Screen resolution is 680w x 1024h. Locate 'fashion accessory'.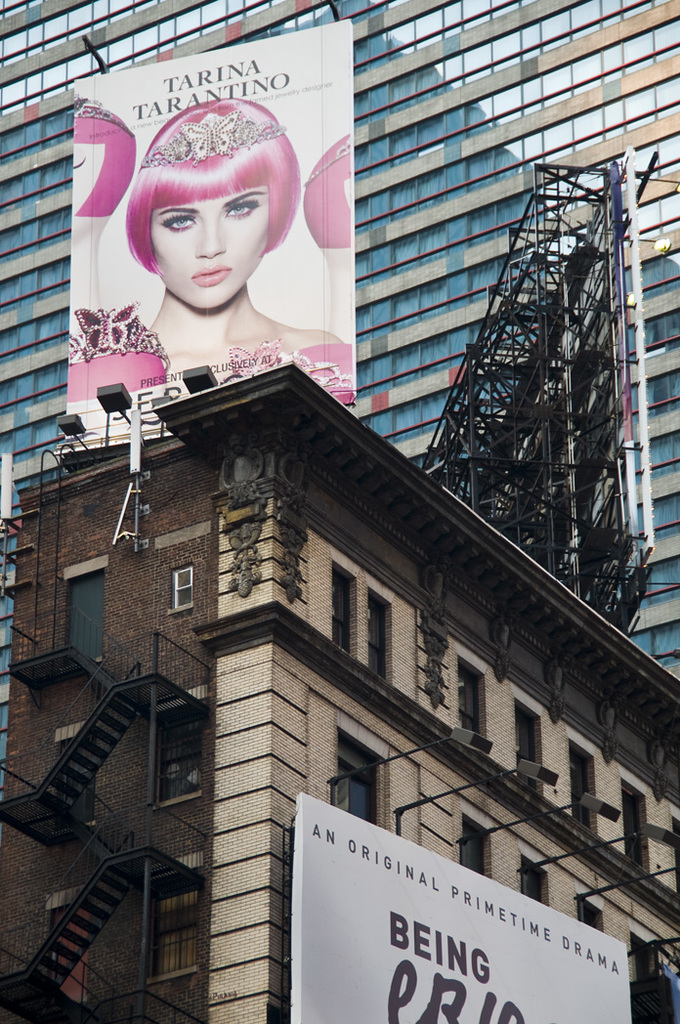
{"left": 66, "top": 308, "right": 171, "bottom": 370}.
